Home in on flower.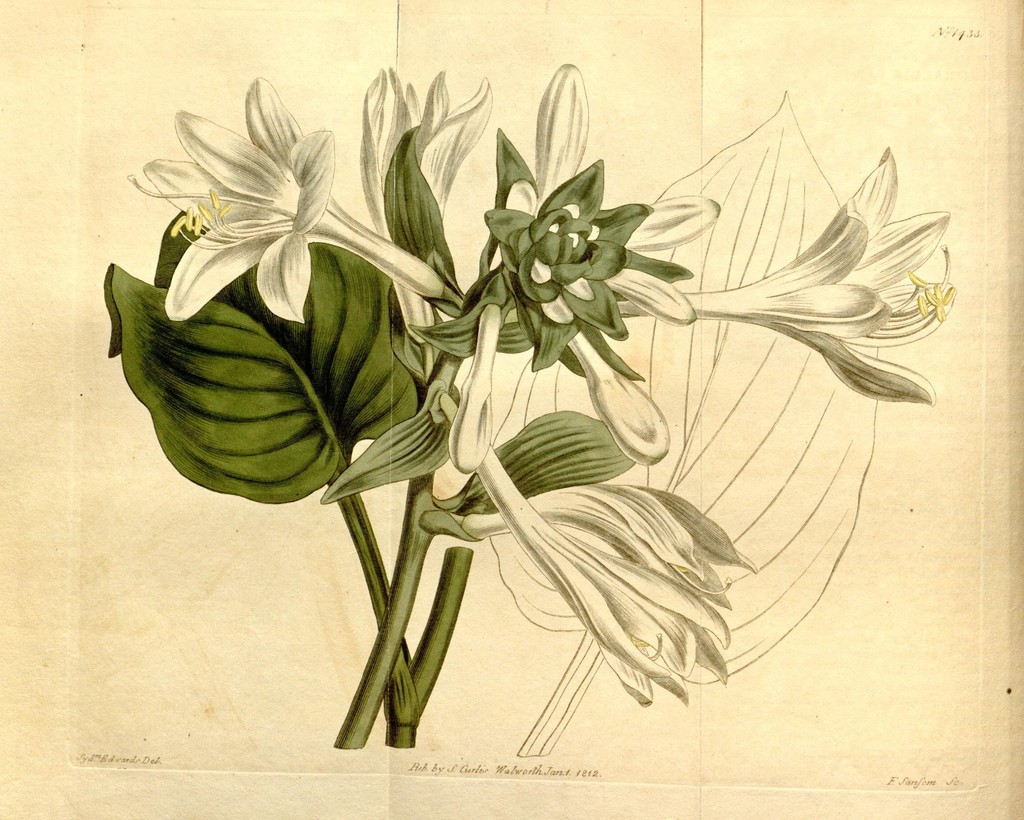
Homed in at 730:147:965:406.
